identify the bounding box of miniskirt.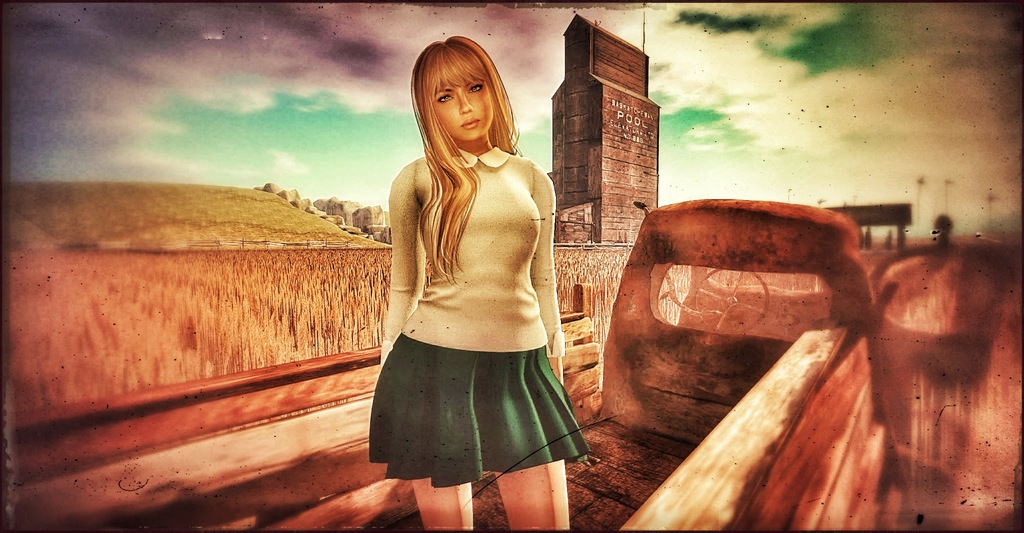
left=367, top=333, right=589, bottom=493.
